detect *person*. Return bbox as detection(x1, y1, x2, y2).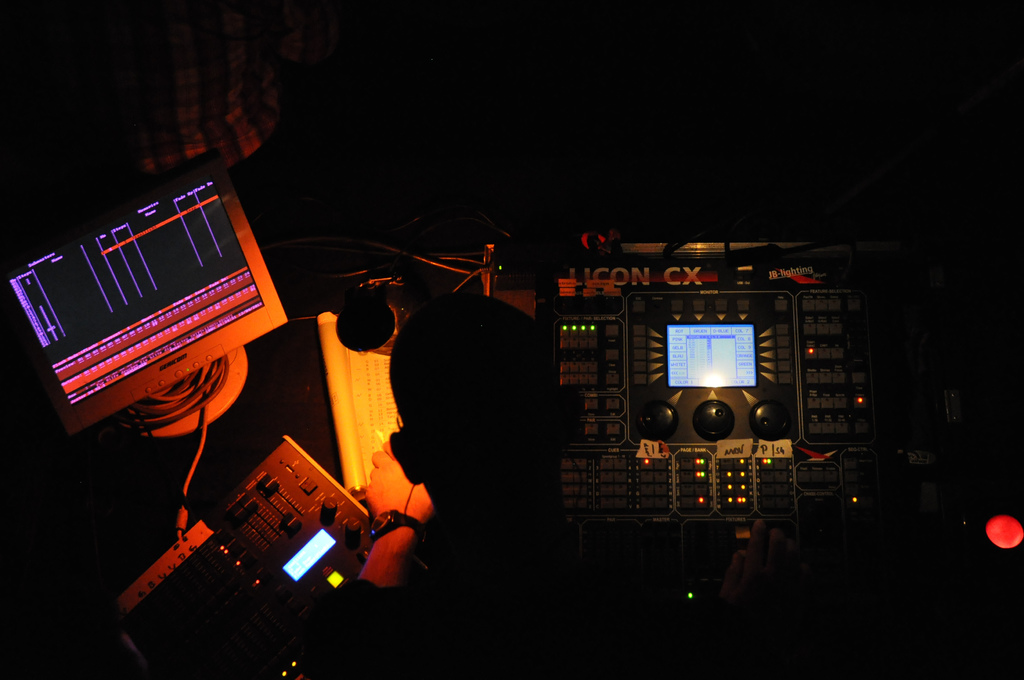
detection(319, 295, 808, 679).
